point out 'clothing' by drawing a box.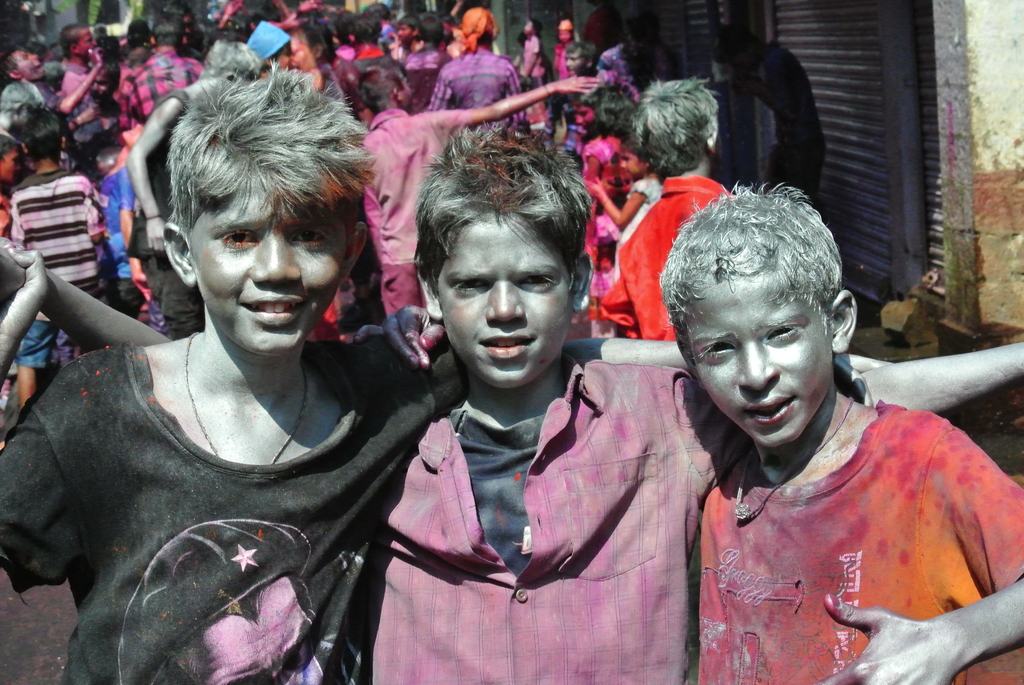
rect(425, 54, 525, 159).
